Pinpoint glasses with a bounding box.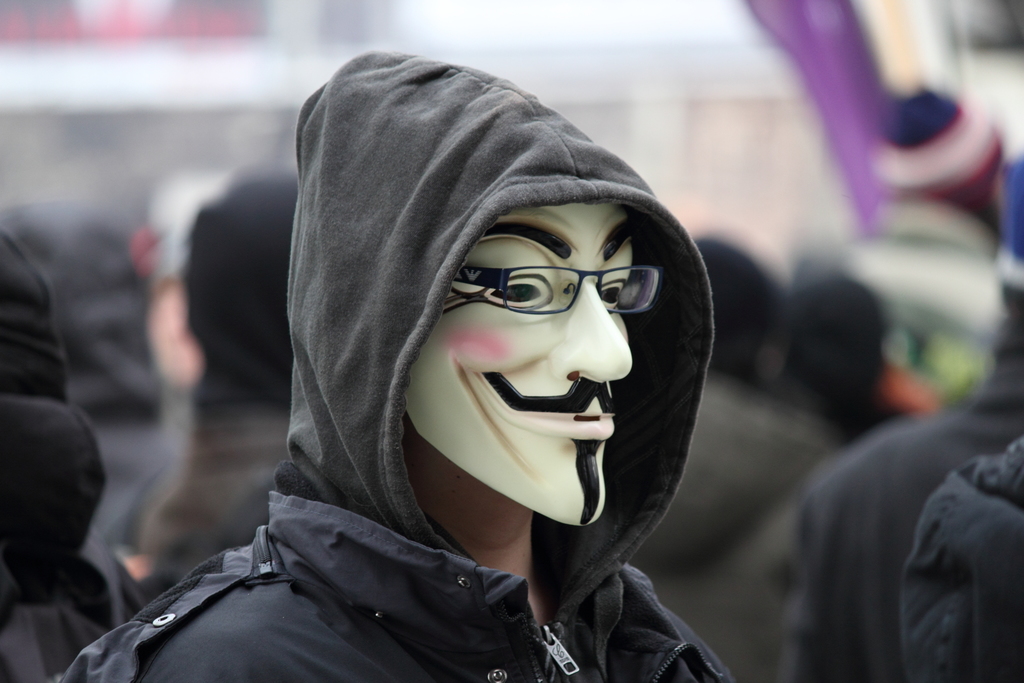
locate(449, 237, 661, 336).
